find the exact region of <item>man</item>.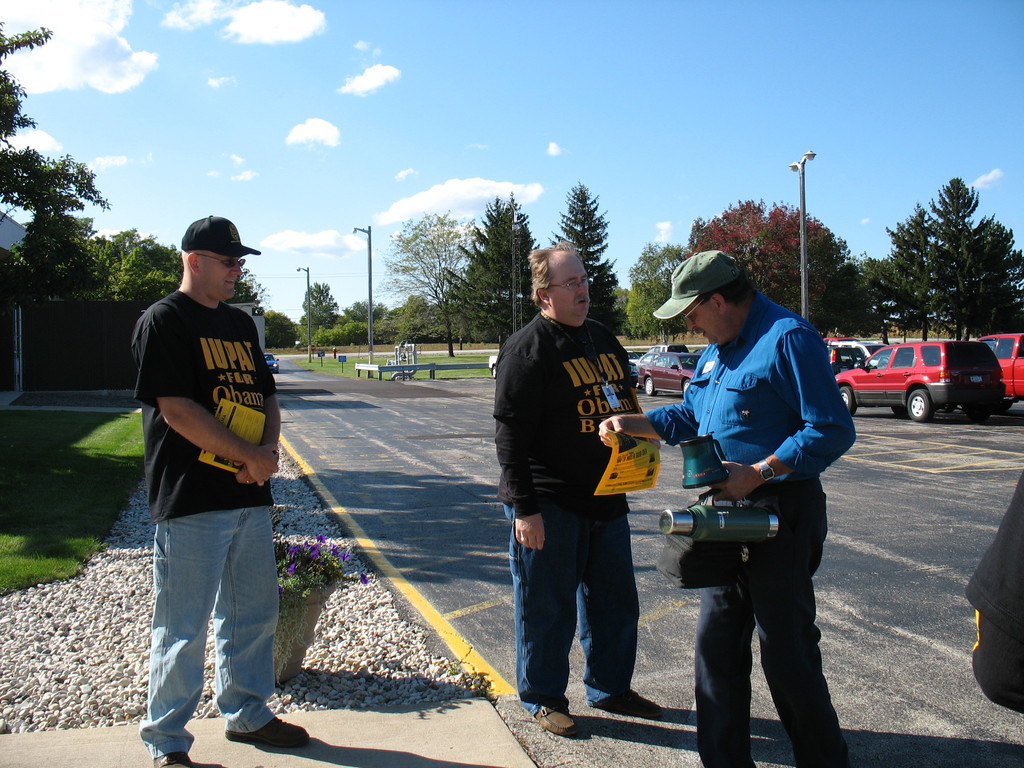
Exact region: select_region(499, 246, 644, 739).
